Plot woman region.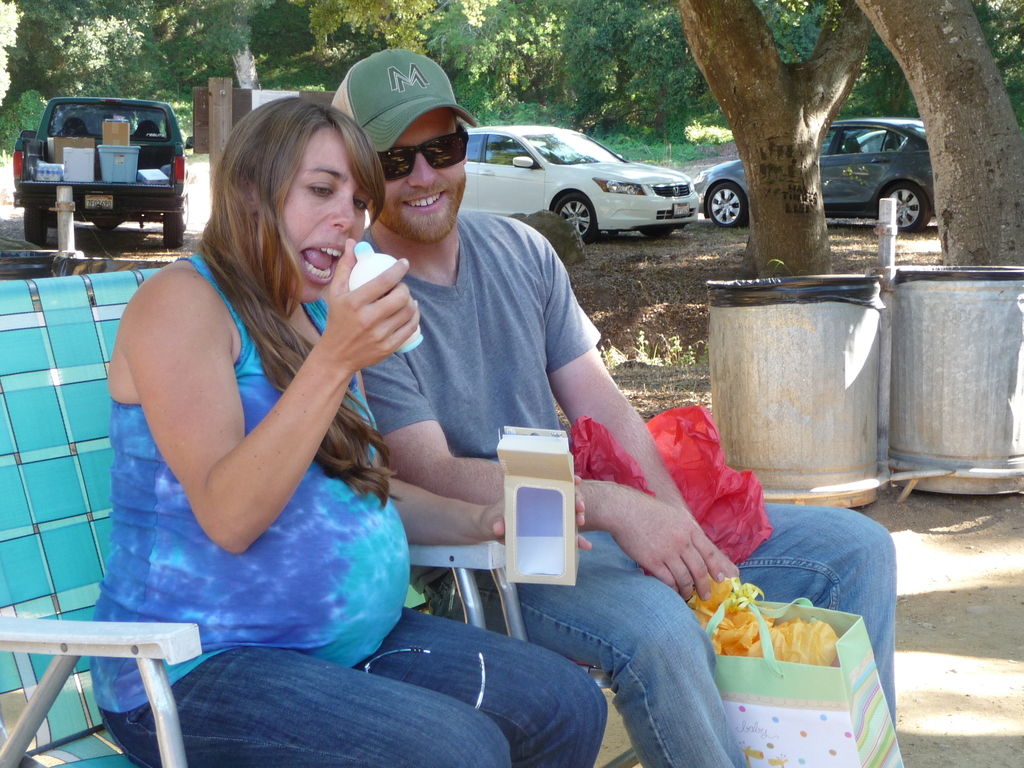
Plotted at bbox(89, 95, 607, 767).
